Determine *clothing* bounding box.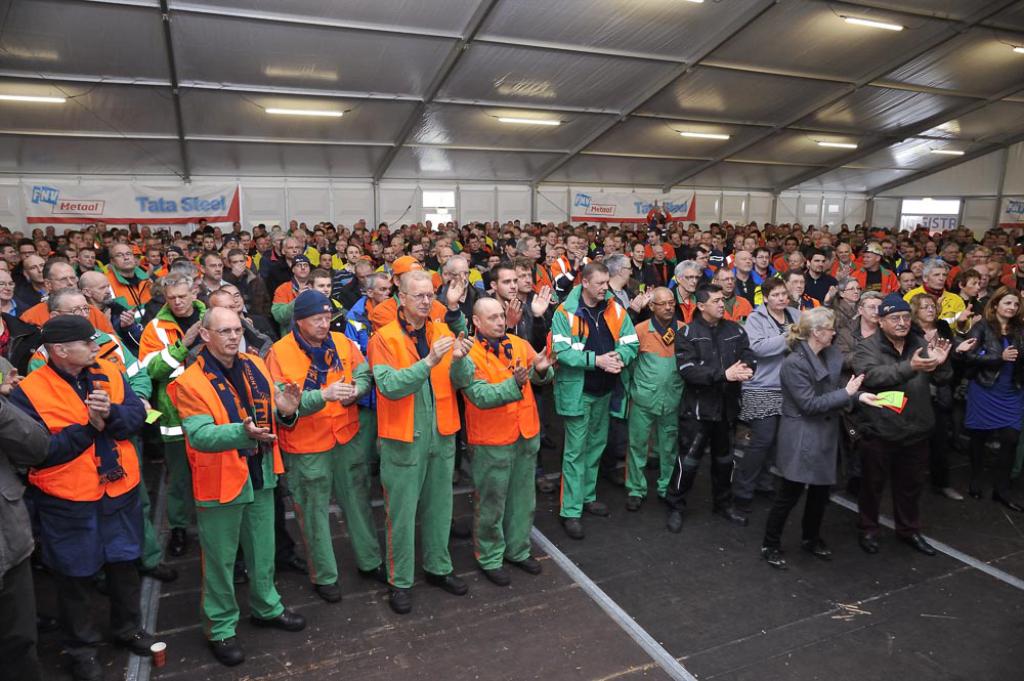
Determined: {"x1": 849, "y1": 333, "x2": 952, "y2": 528}.
